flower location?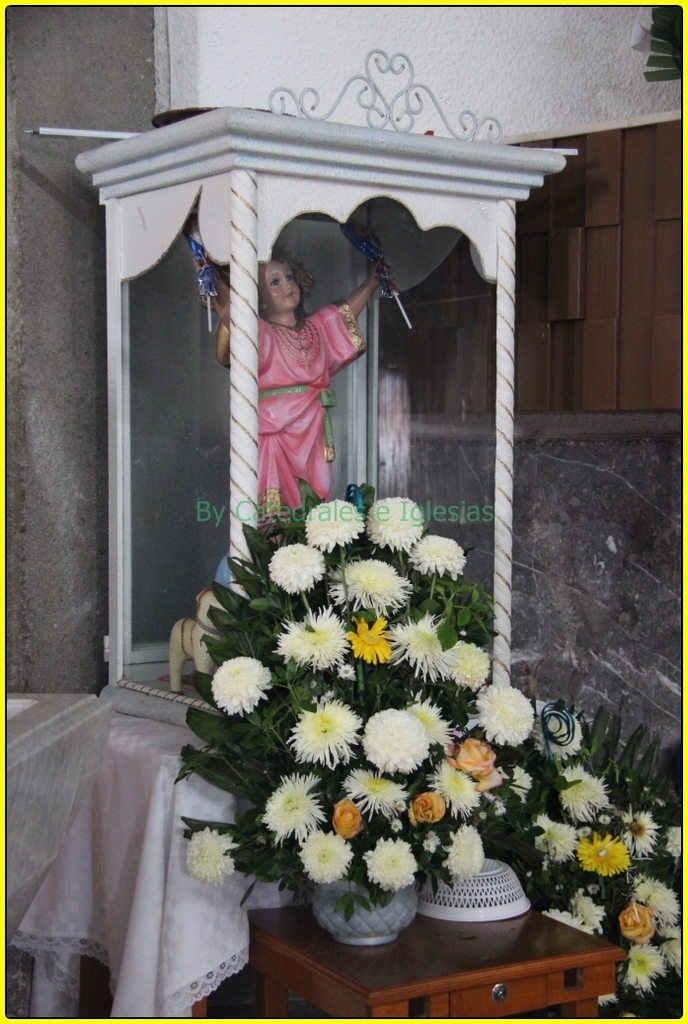
435,820,495,888
